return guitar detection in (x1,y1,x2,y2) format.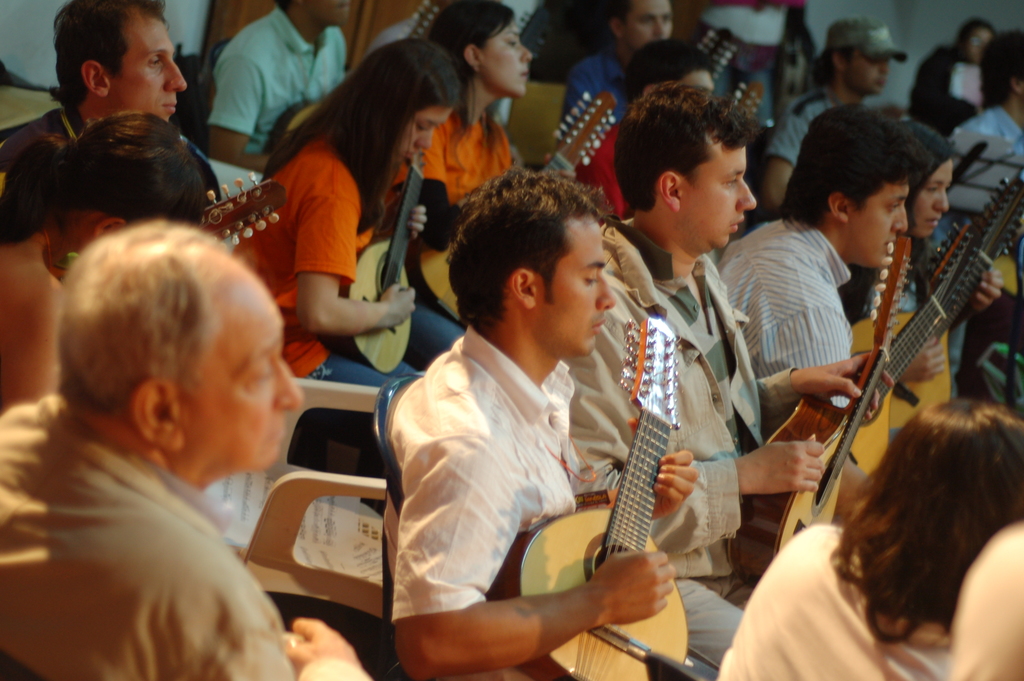
(720,226,904,587).
